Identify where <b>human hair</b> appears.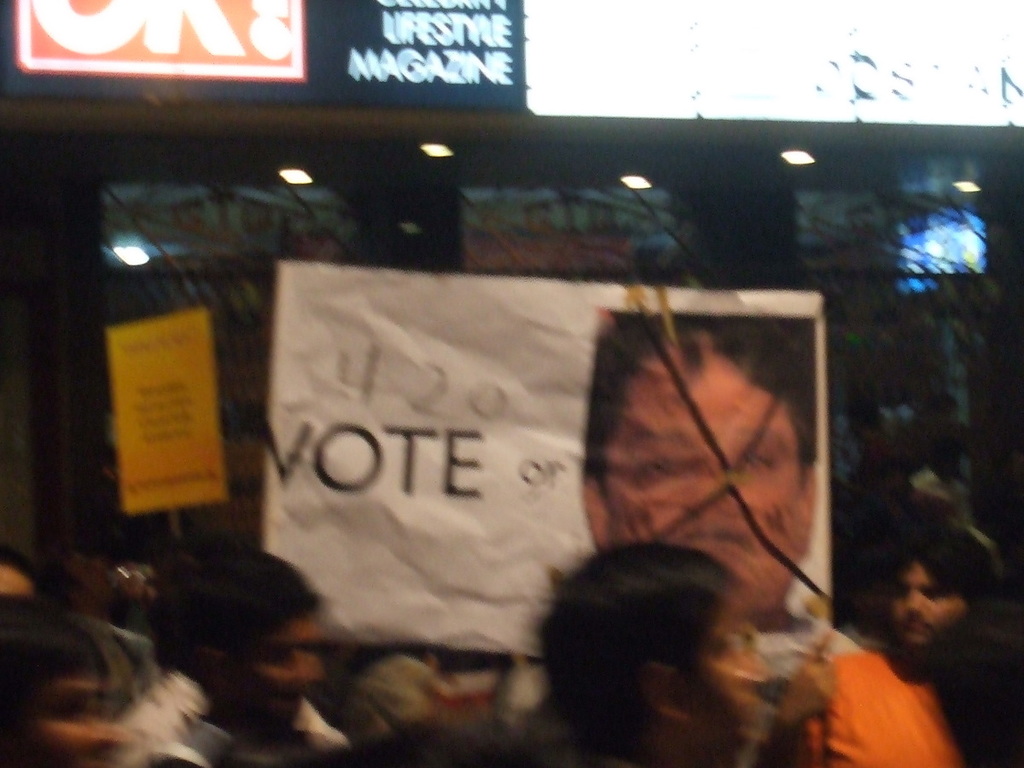
Appears at [left=337, top=654, right=455, bottom=745].
